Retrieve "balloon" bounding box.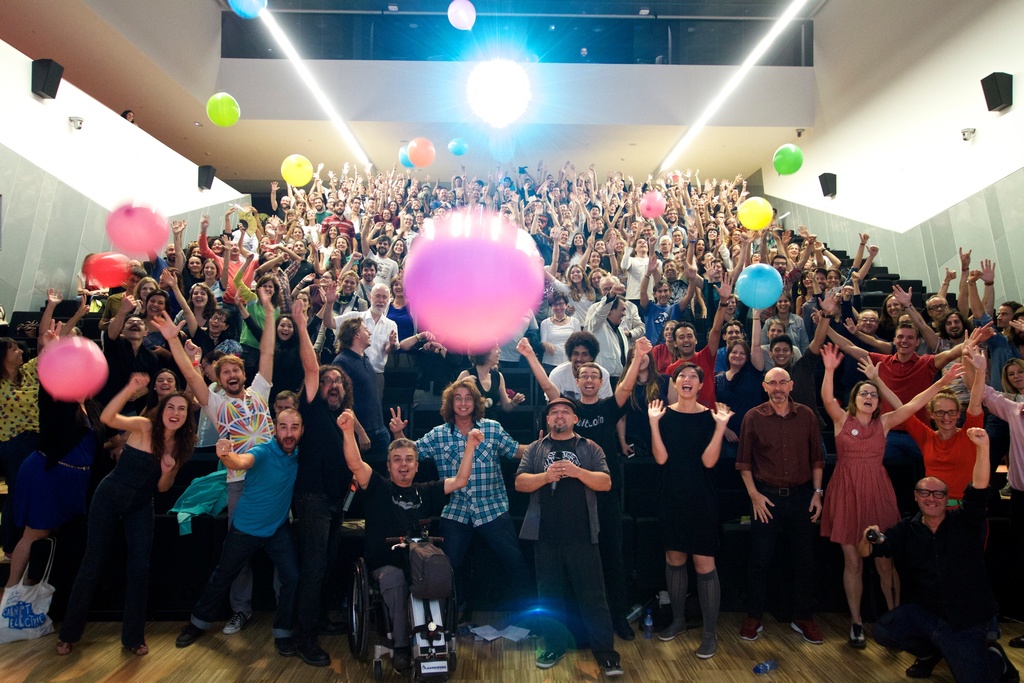
Bounding box: (87,252,134,286).
